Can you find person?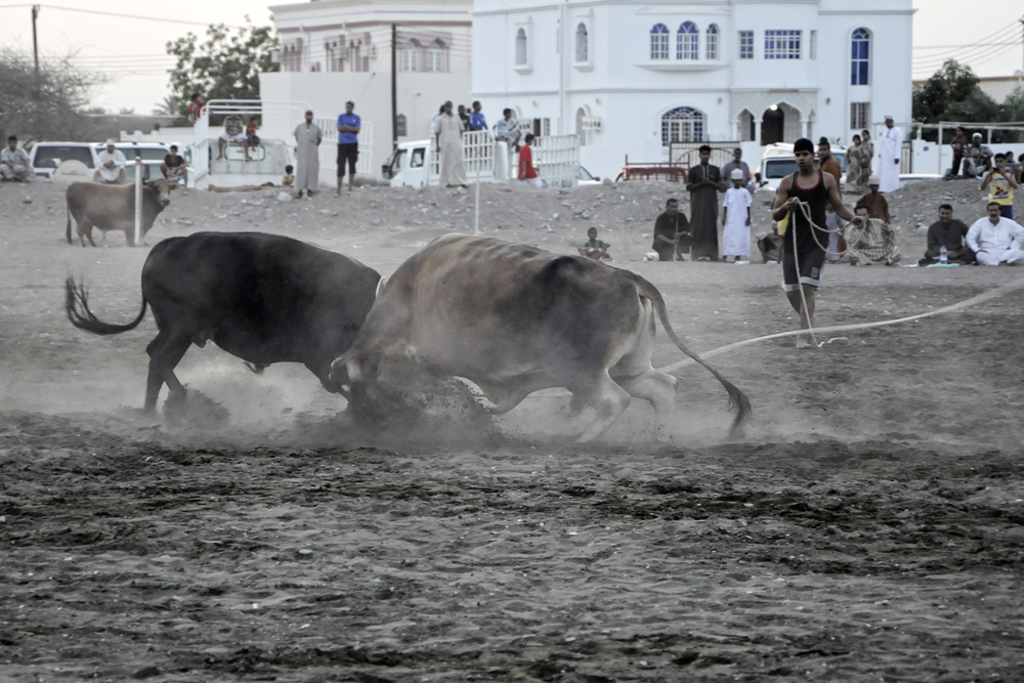
Yes, bounding box: 953:128:977:176.
